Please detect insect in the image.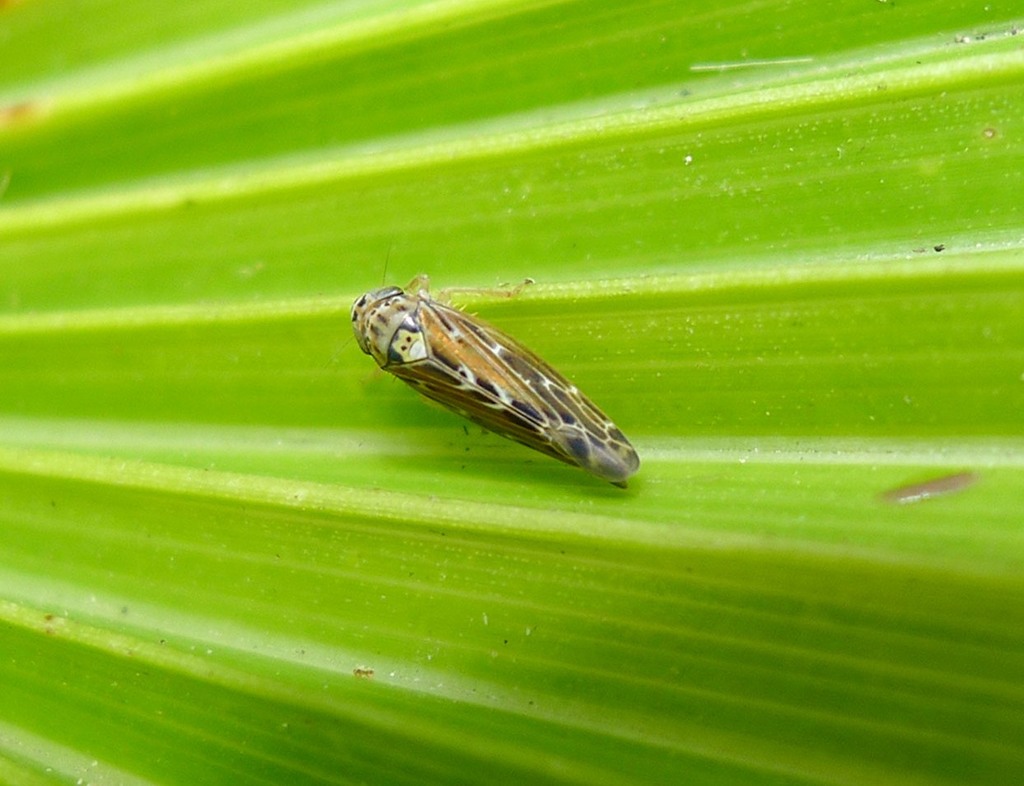
[342,259,646,501].
